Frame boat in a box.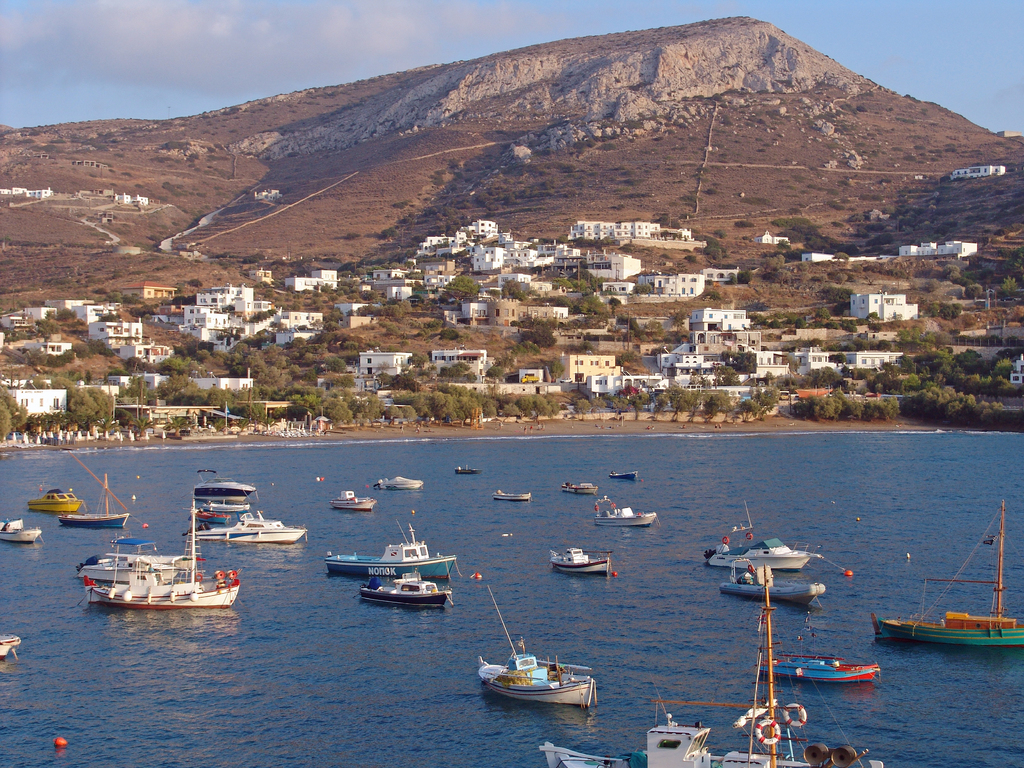
{"left": 593, "top": 497, "right": 659, "bottom": 531}.
